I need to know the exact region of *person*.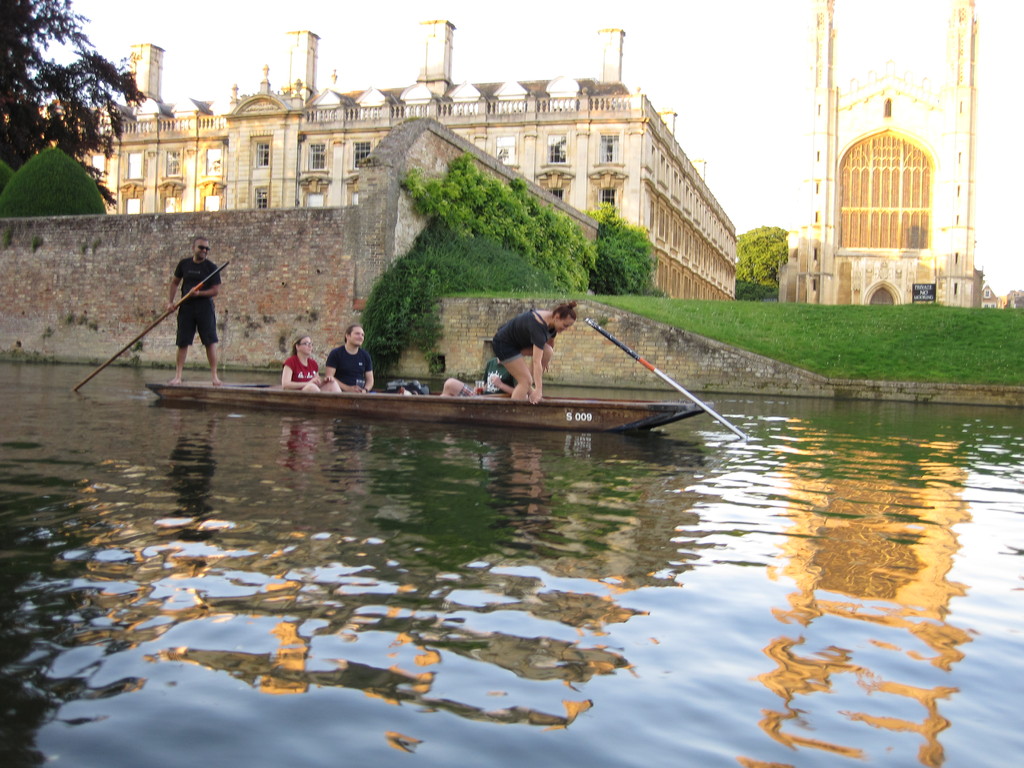
Region: bbox(282, 335, 342, 392).
